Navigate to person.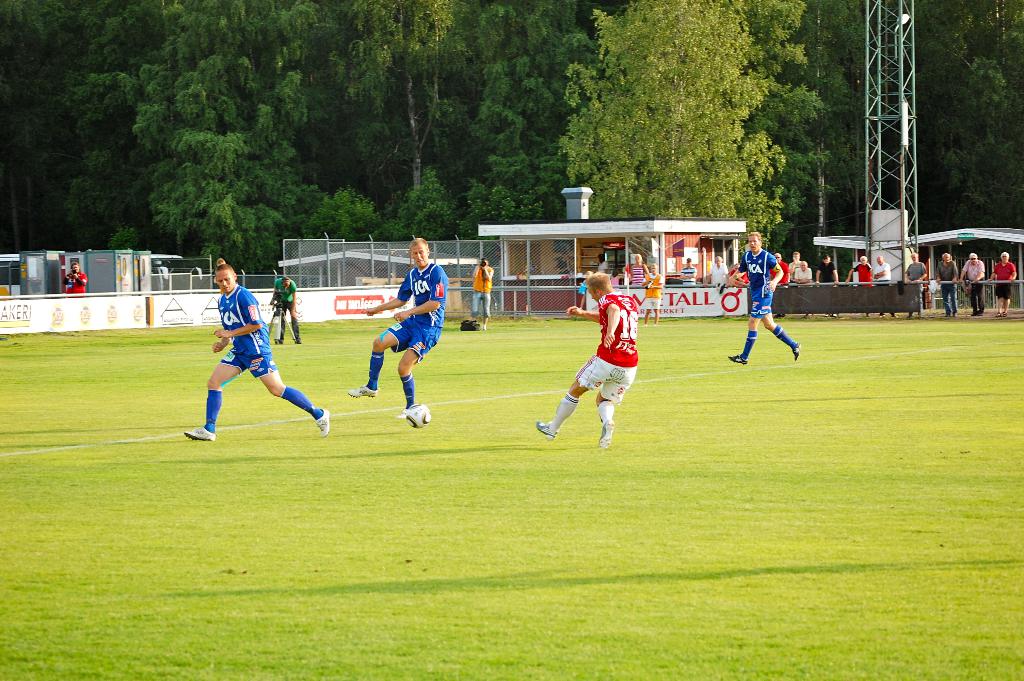
Navigation target: 730/229/806/366.
